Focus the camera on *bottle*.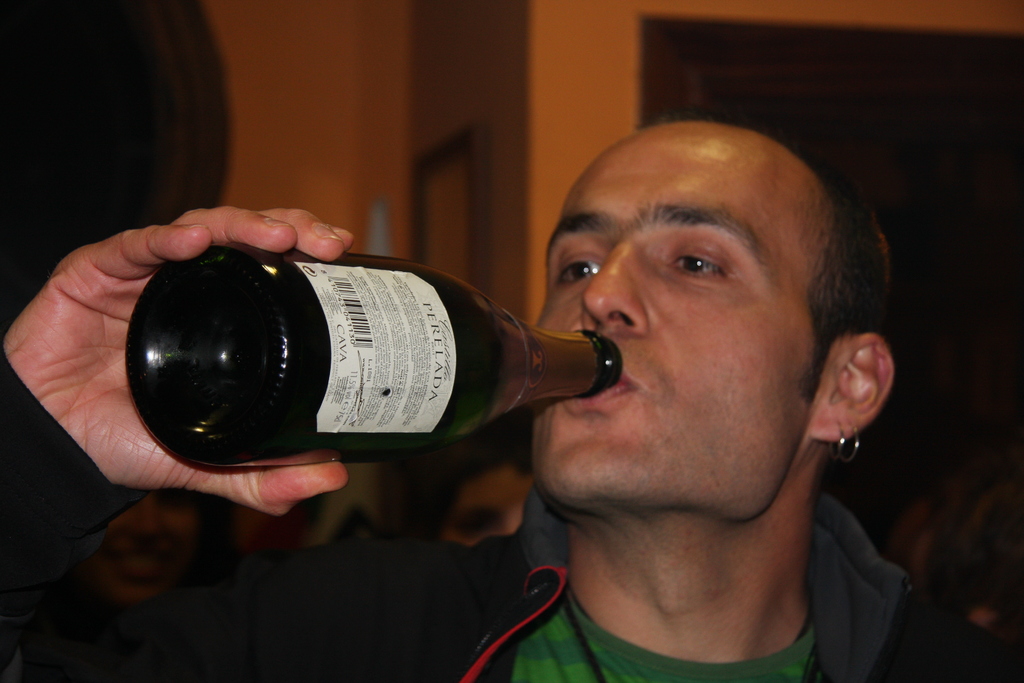
Focus region: crop(113, 233, 652, 481).
